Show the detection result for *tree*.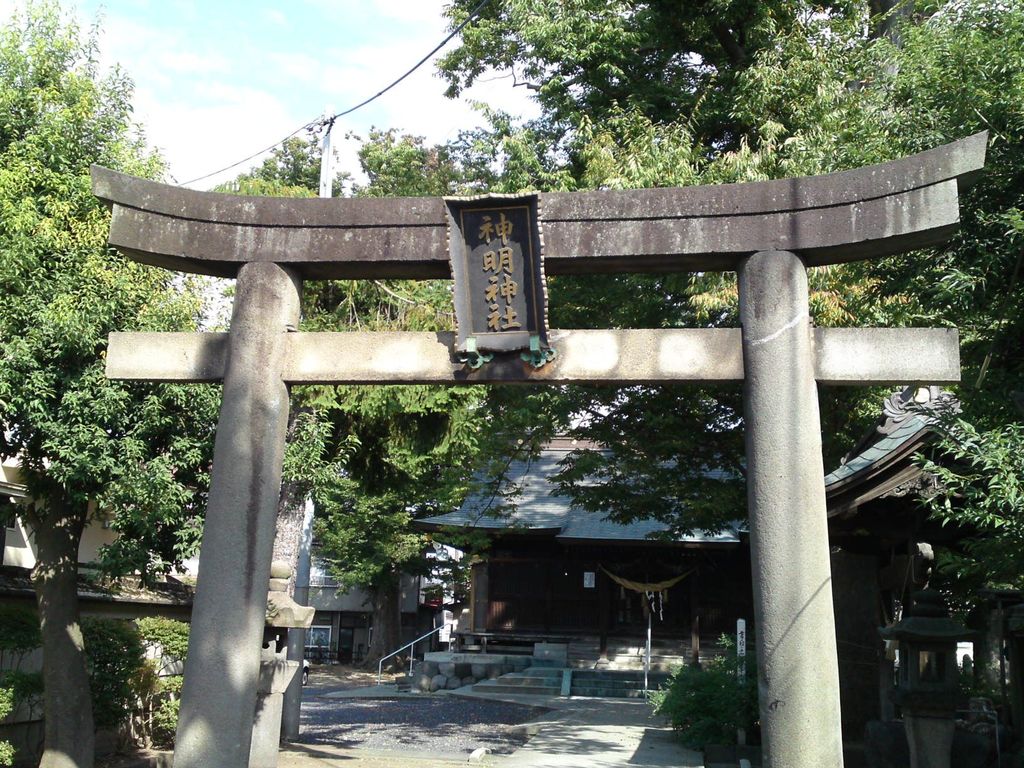
0:14:225:767.
